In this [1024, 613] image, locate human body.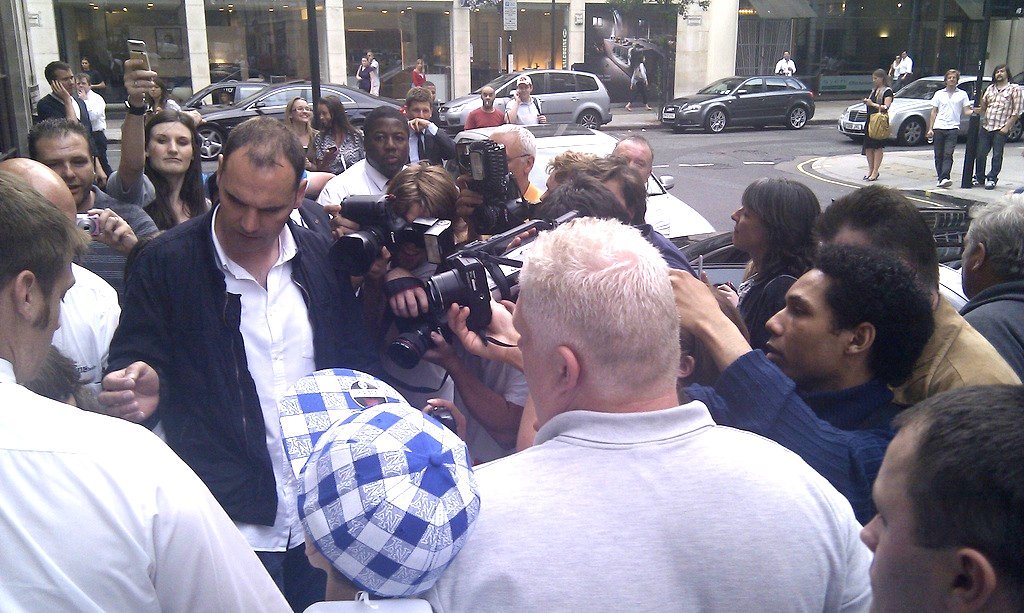
Bounding box: region(357, 54, 371, 95).
